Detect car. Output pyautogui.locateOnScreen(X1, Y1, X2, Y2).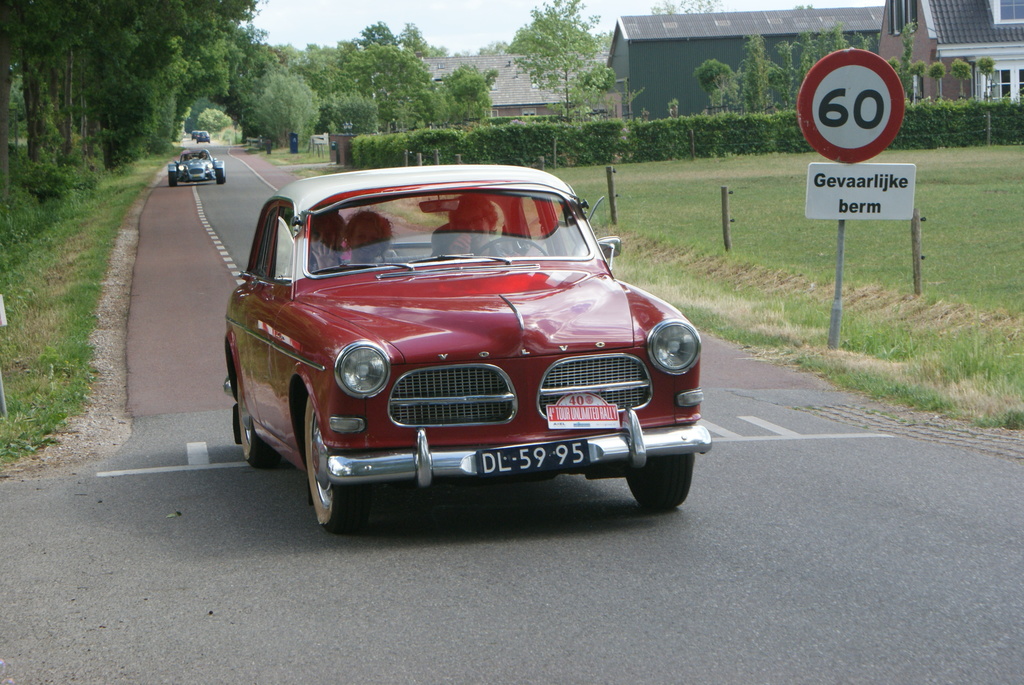
pyautogui.locateOnScreen(228, 164, 716, 529).
